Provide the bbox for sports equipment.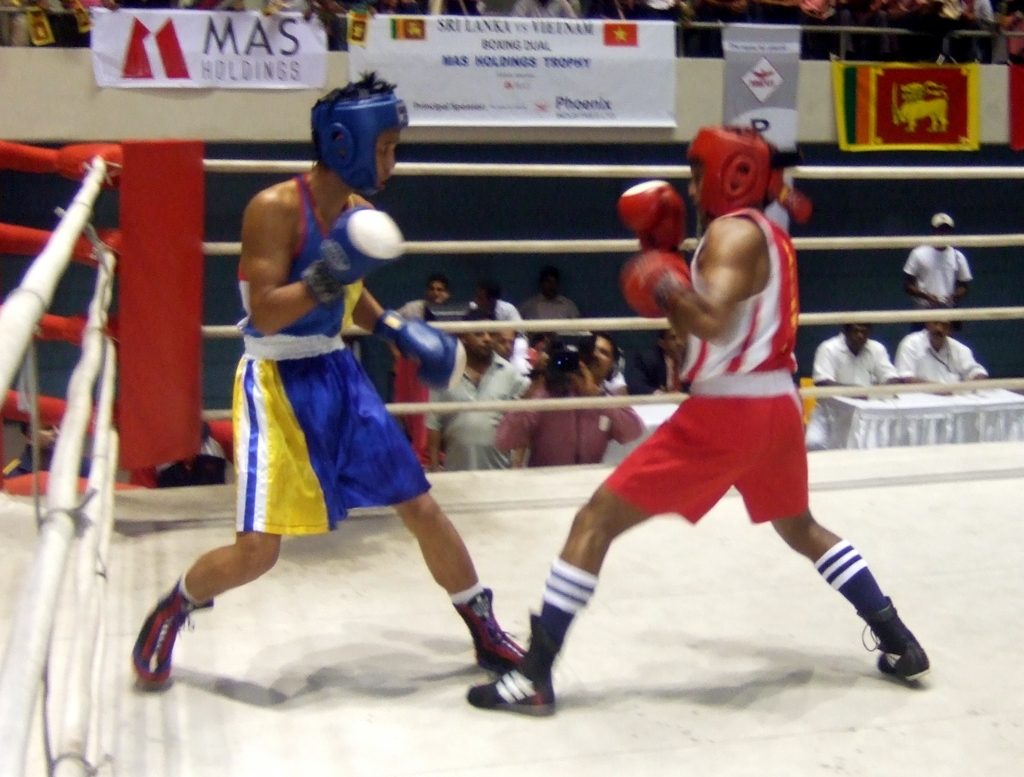
Rect(312, 92, 413, 201).
